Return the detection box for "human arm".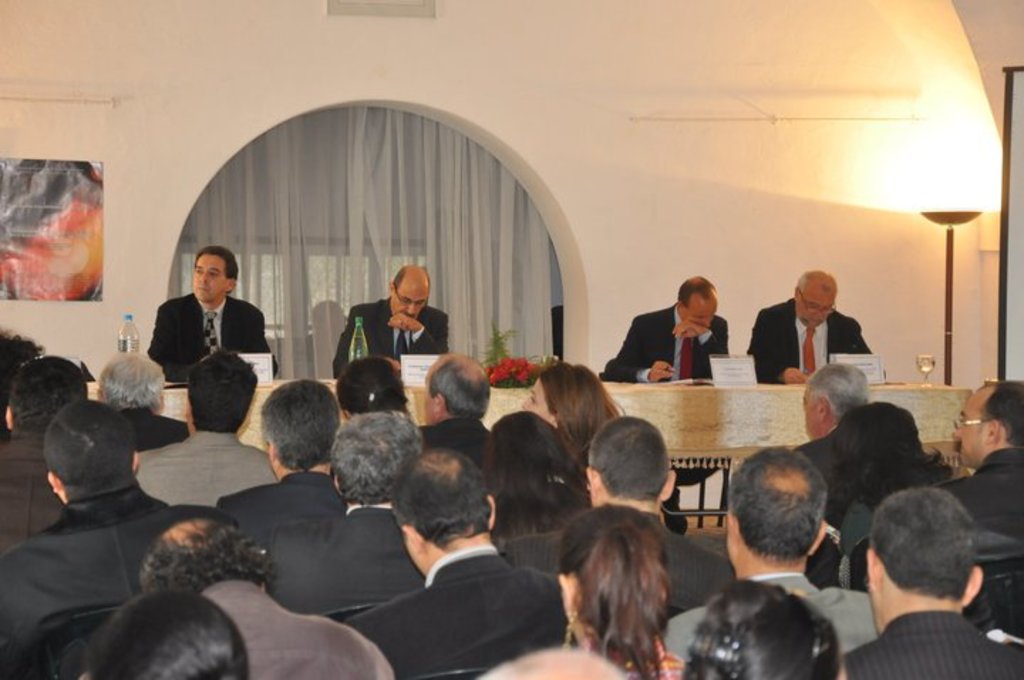
[600, 316, 677, 380].
